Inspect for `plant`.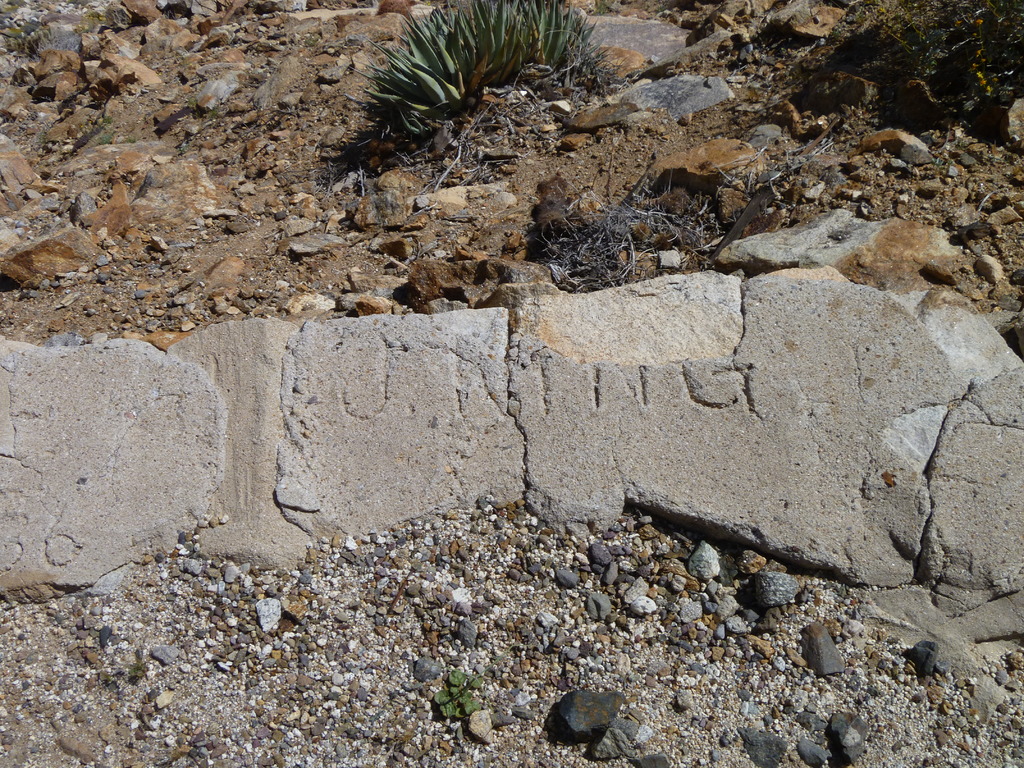
Inspection: (422,666,486,725).
